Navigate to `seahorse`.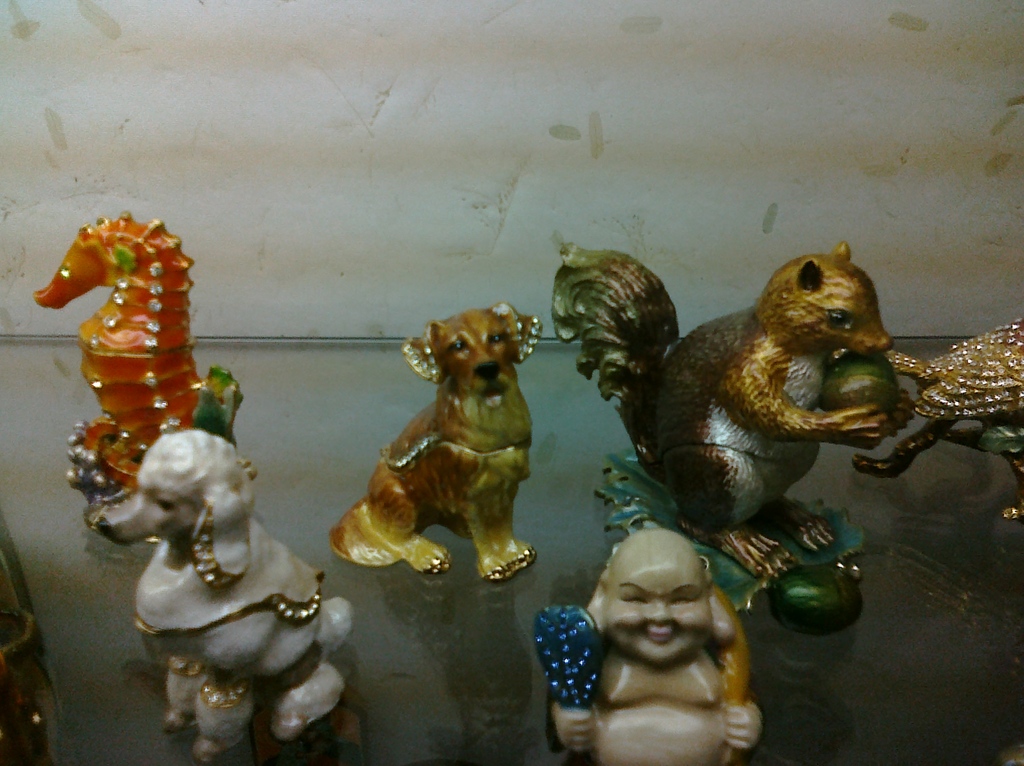
Navigation target: 28/206/259/530.
